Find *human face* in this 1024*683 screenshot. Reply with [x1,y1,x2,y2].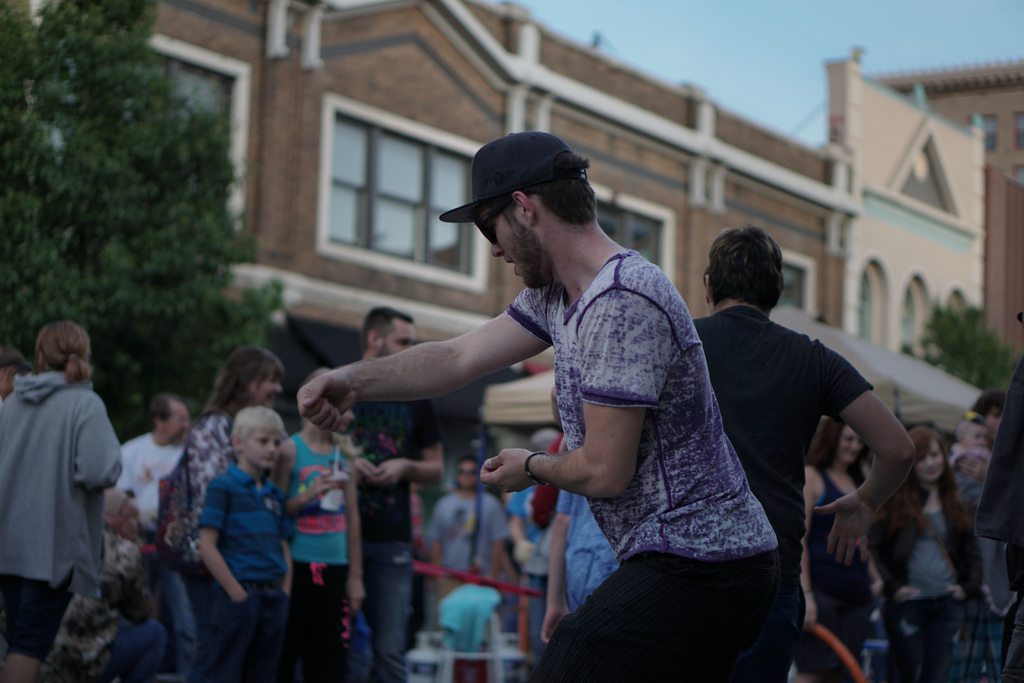
[834,428,862,463].
